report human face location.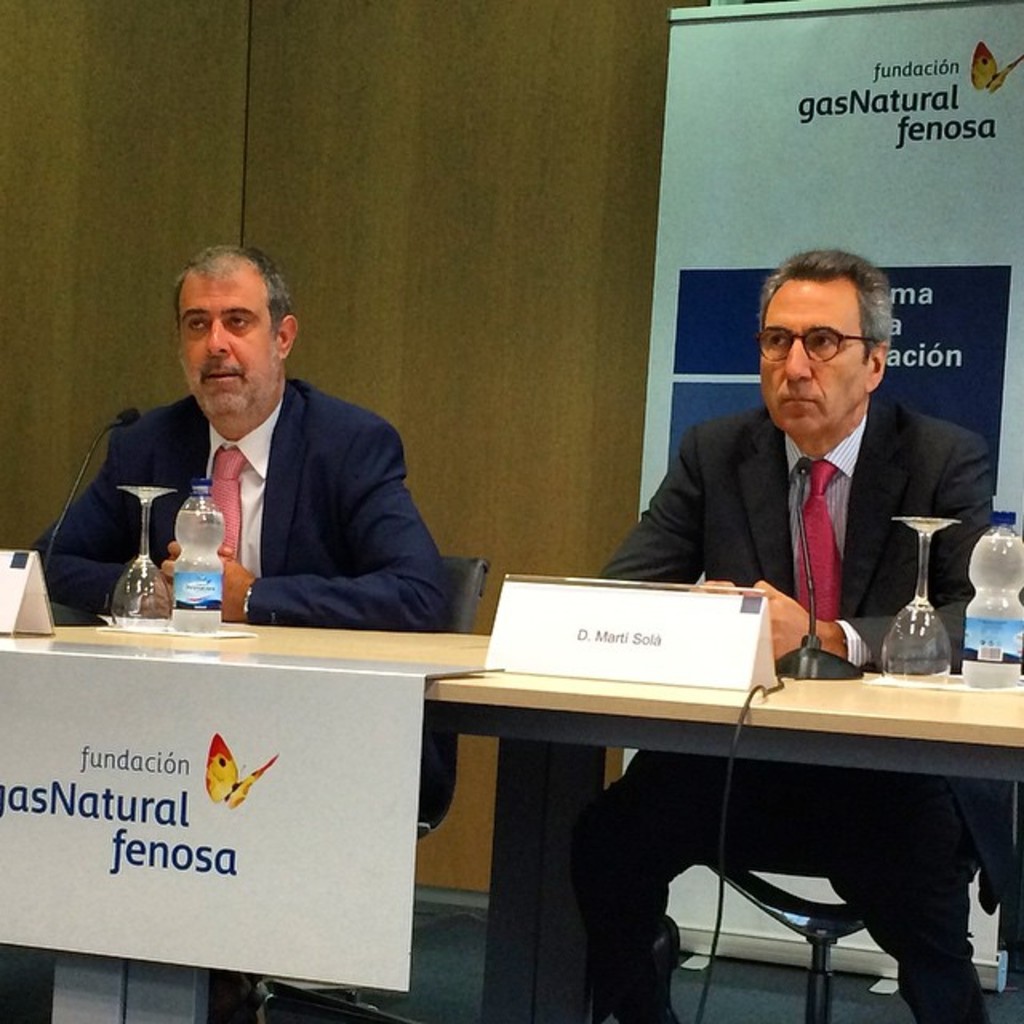
Report: (x1=757, y1=280, x2=869, y2=430).
